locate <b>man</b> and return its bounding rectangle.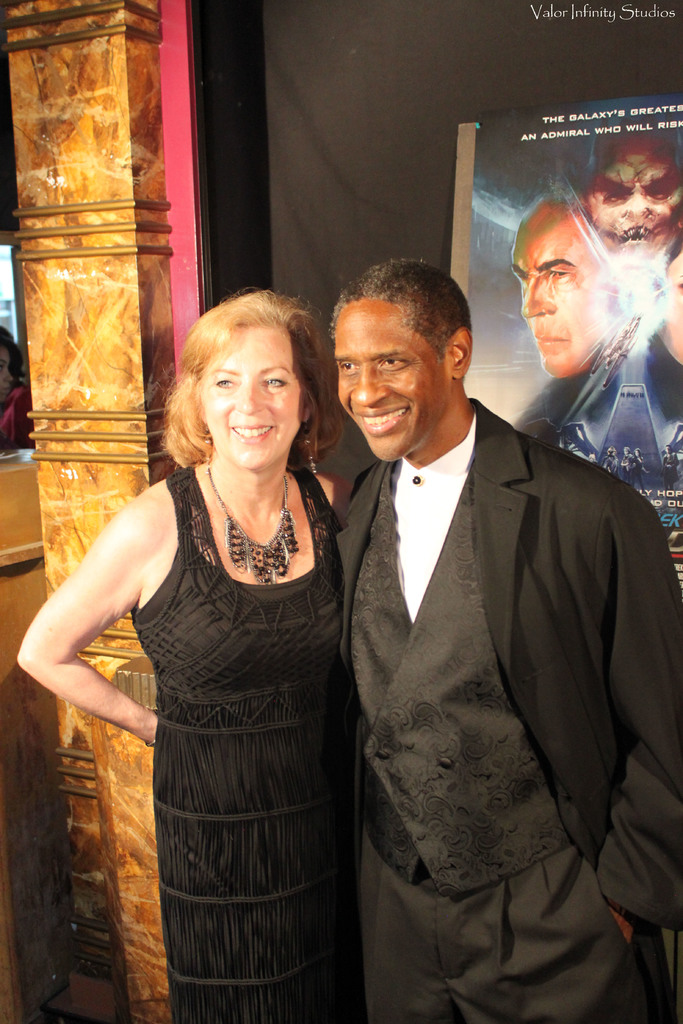
<region>509, 191, 630, 381</region>.
